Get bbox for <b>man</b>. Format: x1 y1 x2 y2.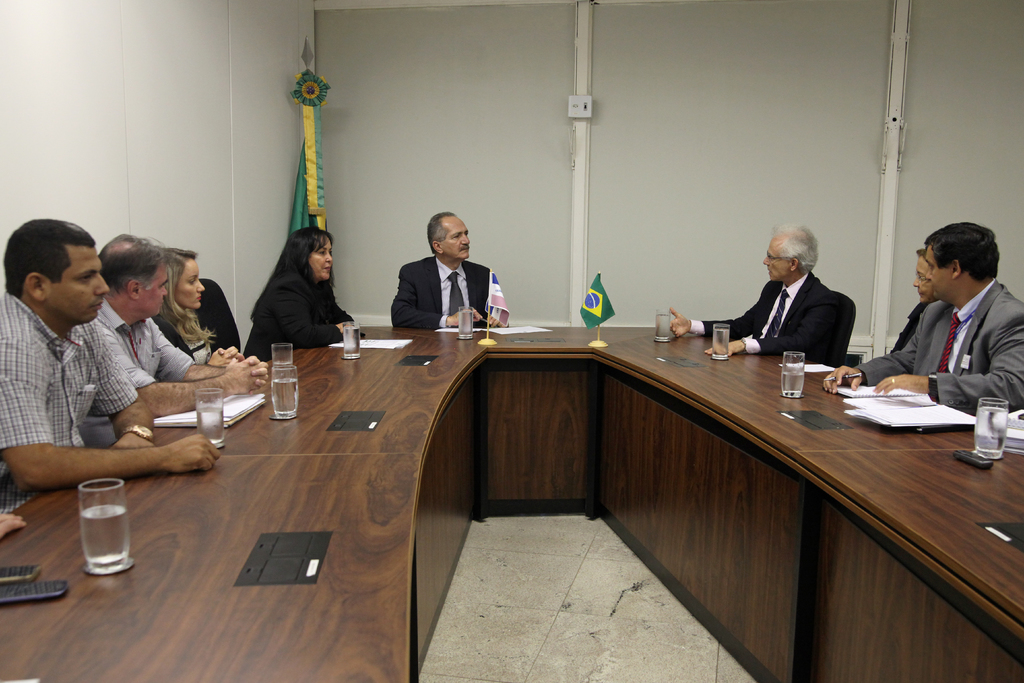
1 221 191 512.
